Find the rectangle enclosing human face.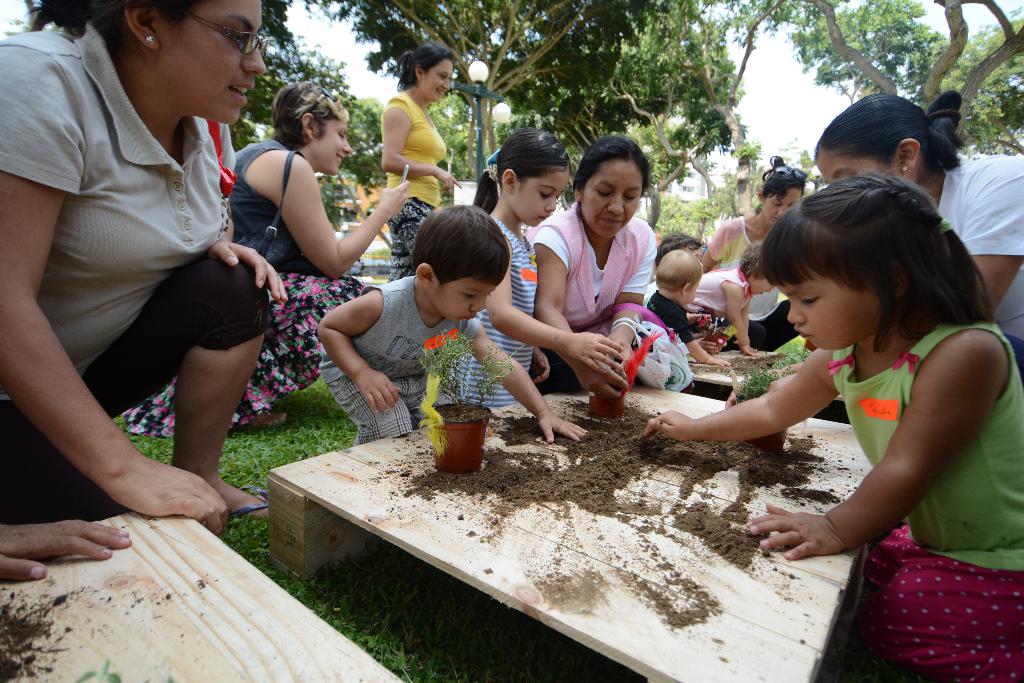
x1=318 y1=117 x2=353 y2=175.
